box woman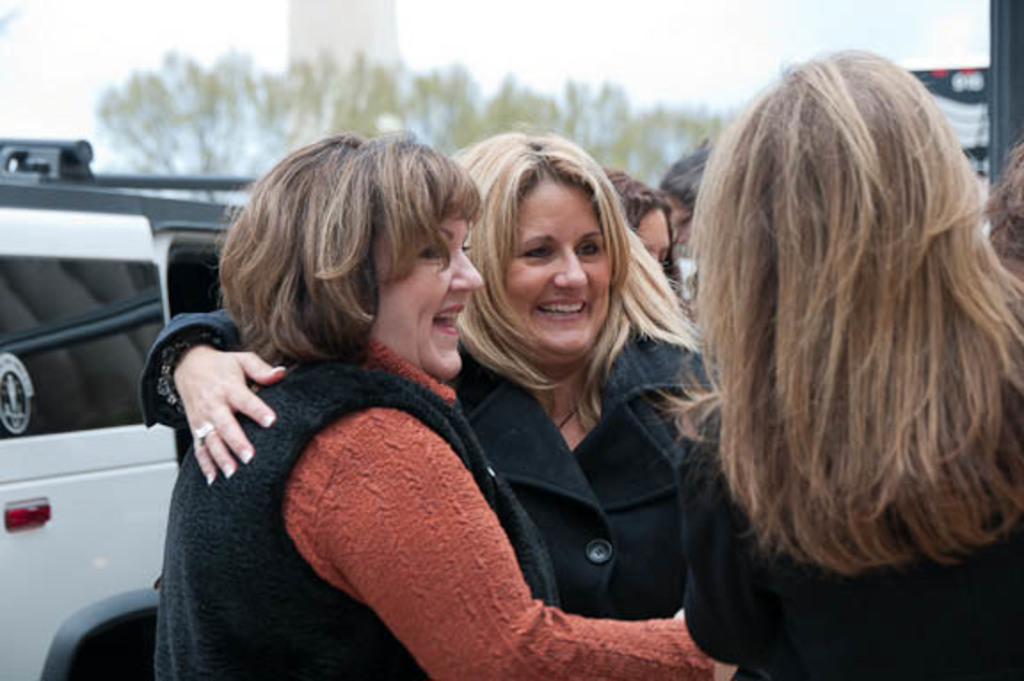
locate(144, 130, 711, 679)
